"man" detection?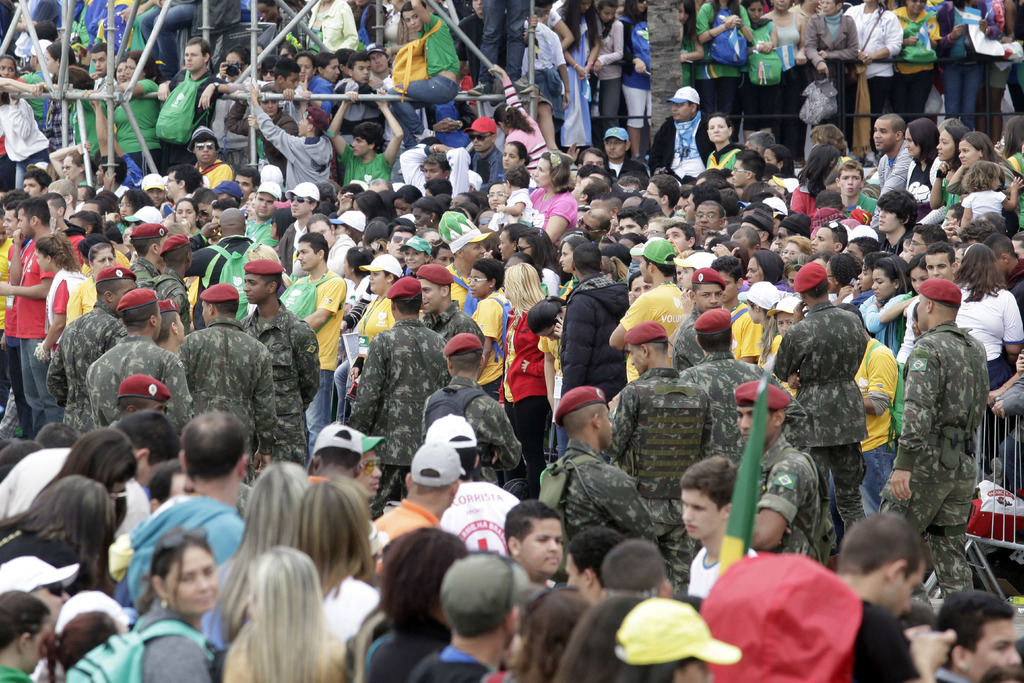
<bbox>463, 113, 504, 192</bbox>
